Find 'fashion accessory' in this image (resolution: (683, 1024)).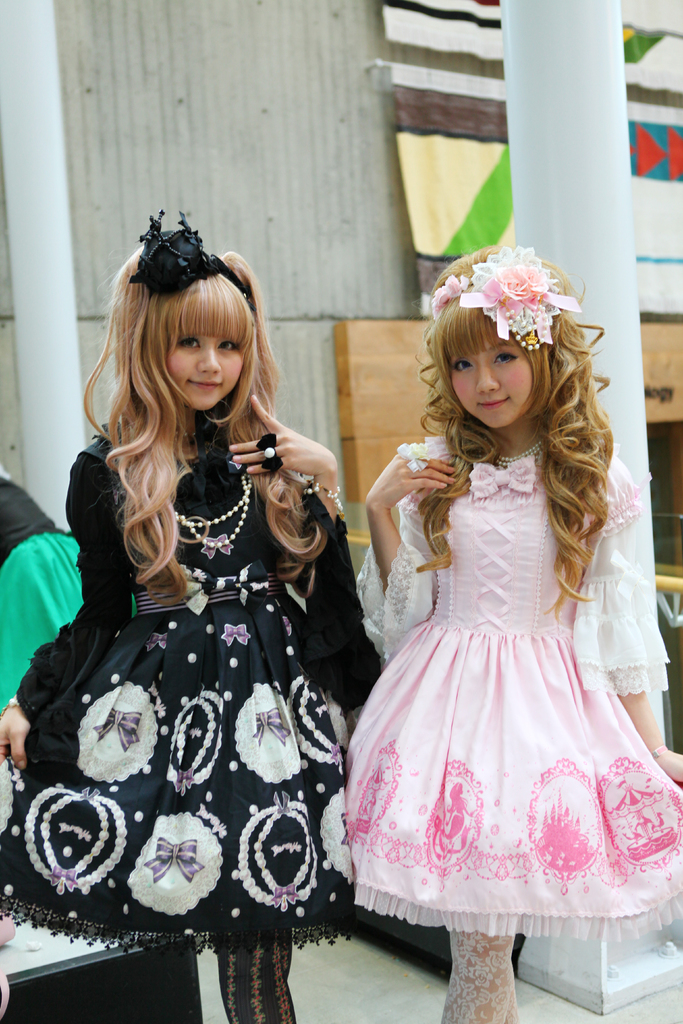
<box>395,440,432,476</box>.
